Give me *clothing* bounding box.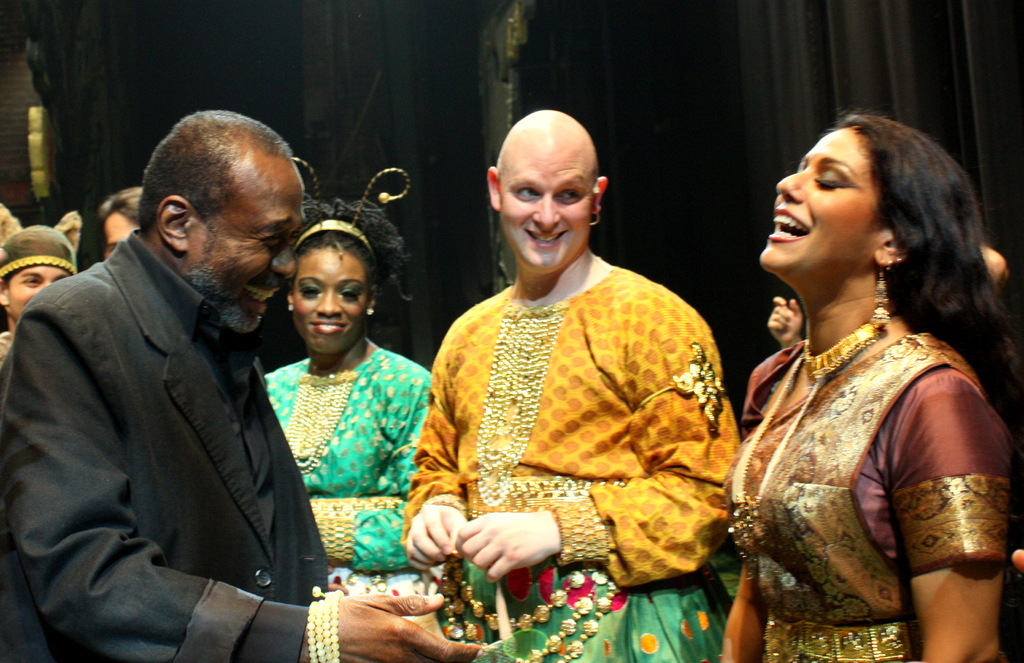
crop(263, 343, 435, 595).
